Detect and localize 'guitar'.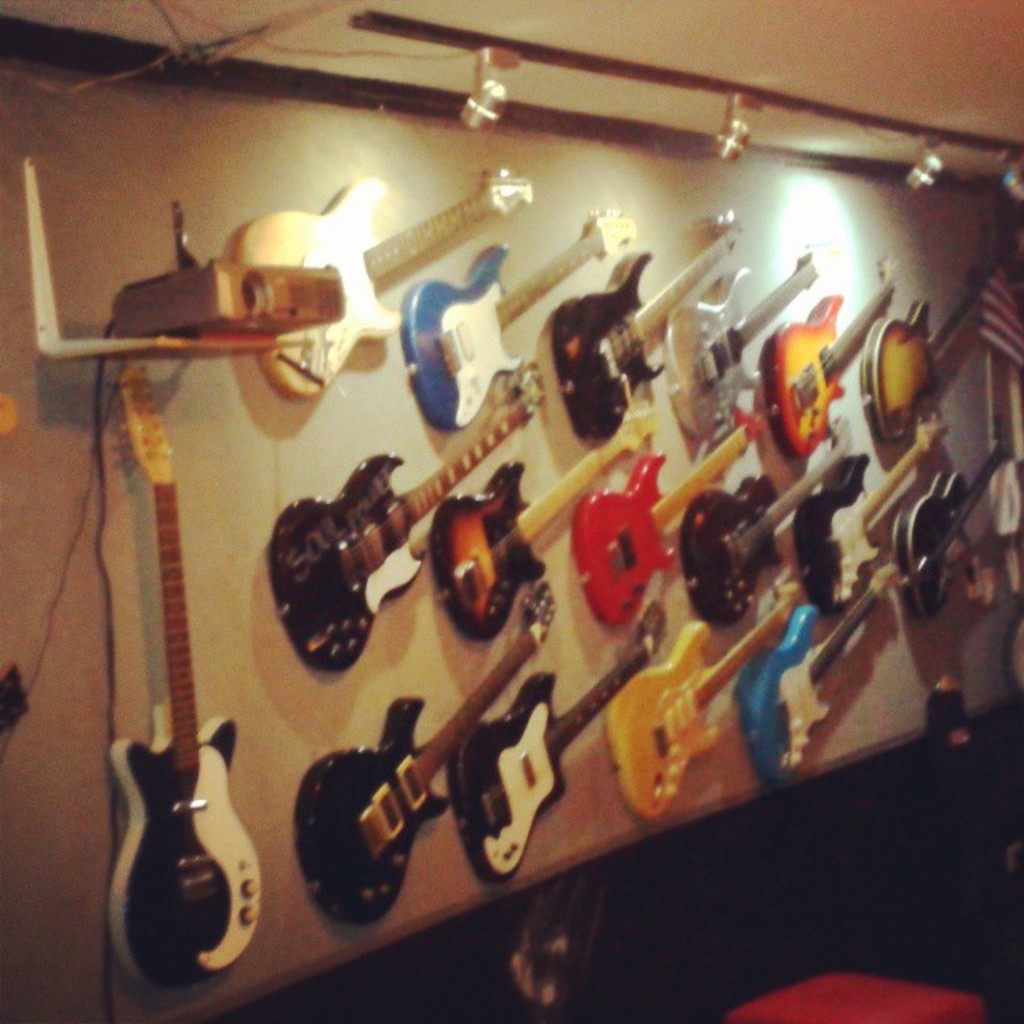
Localized at detection(114, 366, 266, 990).
